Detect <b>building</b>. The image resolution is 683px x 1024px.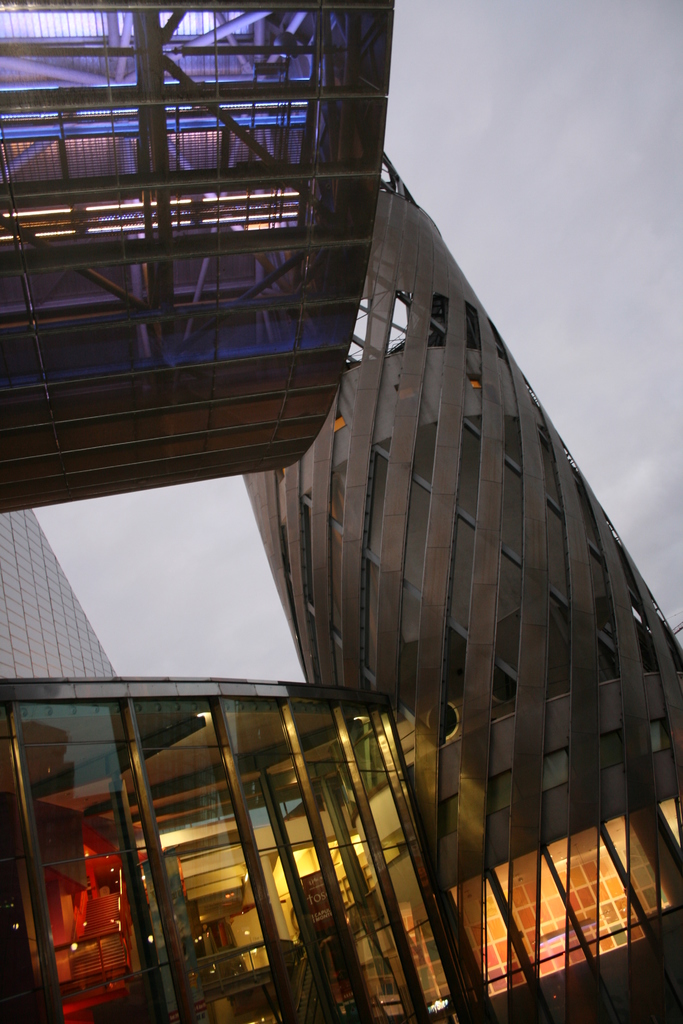
{"left": 0, "top": 0, "right": 395, "bottom": 521}.
